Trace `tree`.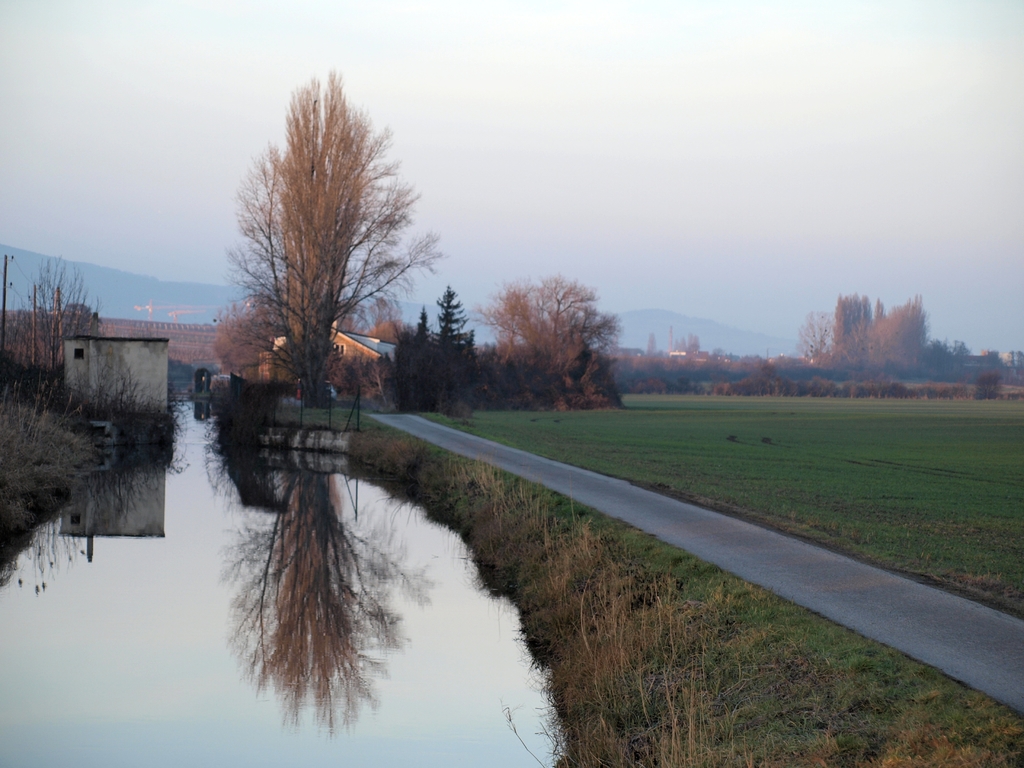
Traced to bbox(205, 60, 426, 467).
